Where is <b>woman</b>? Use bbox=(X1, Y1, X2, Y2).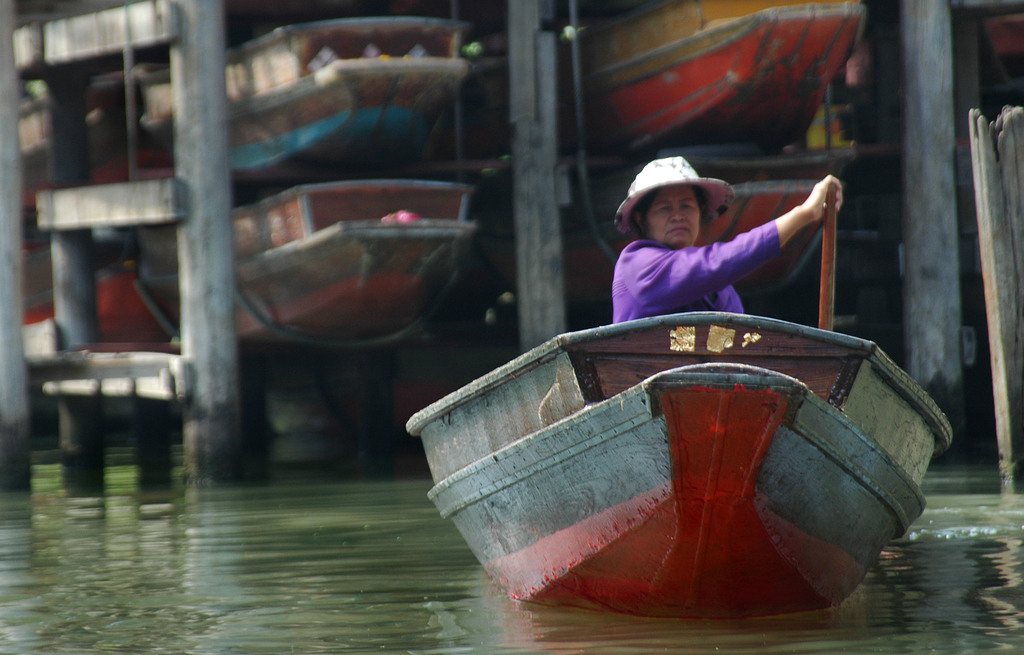
bbox=(610, 149, 851, 337).
